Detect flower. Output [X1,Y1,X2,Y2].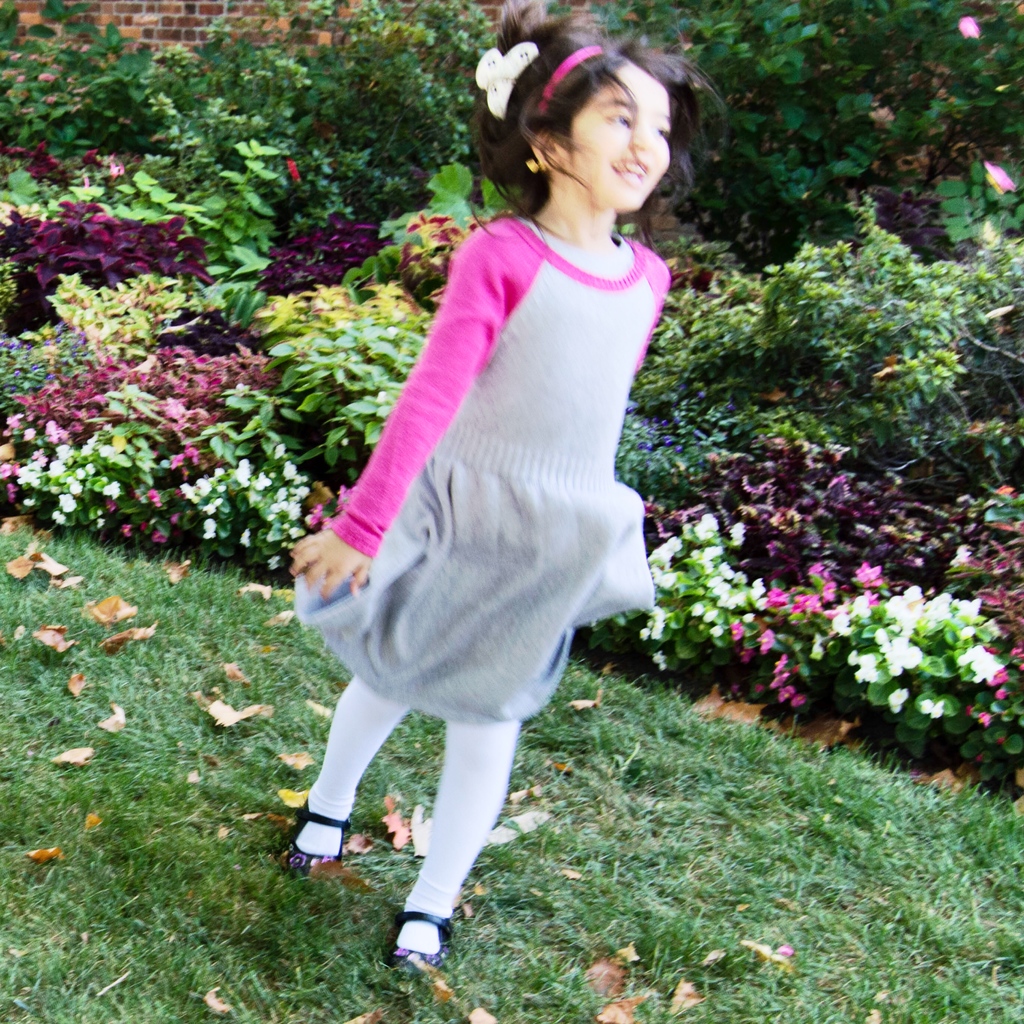
[991,678,1009,698].
